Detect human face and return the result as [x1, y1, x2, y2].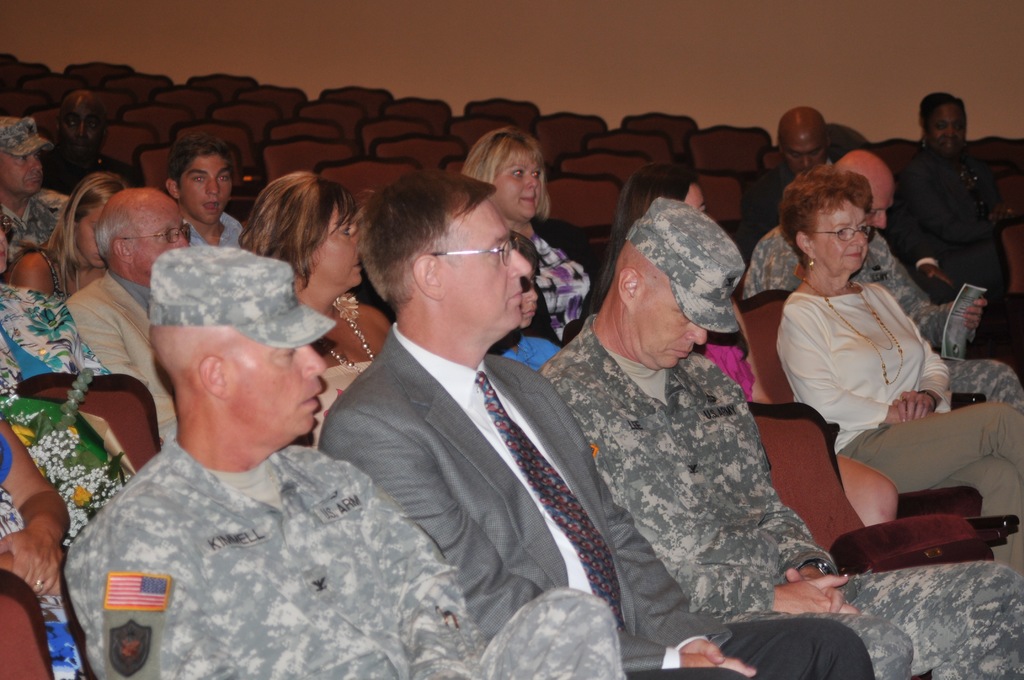
[444, 203, 530, 330].
